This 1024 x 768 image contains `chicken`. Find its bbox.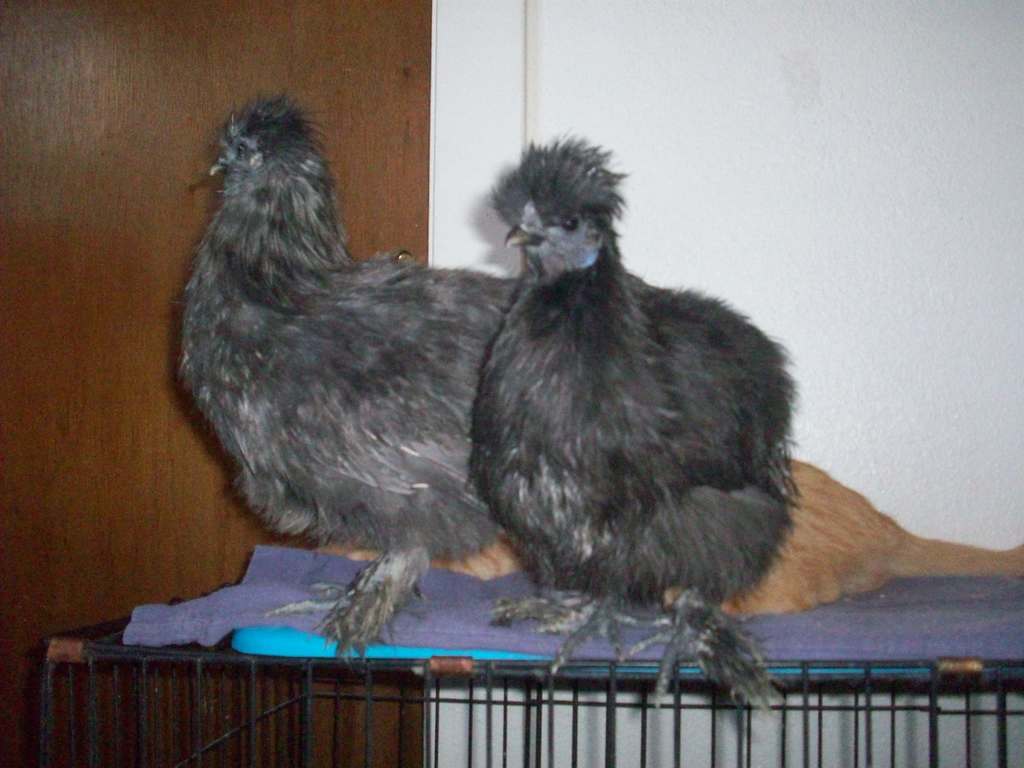
<box>173,90,525,669</box>.
